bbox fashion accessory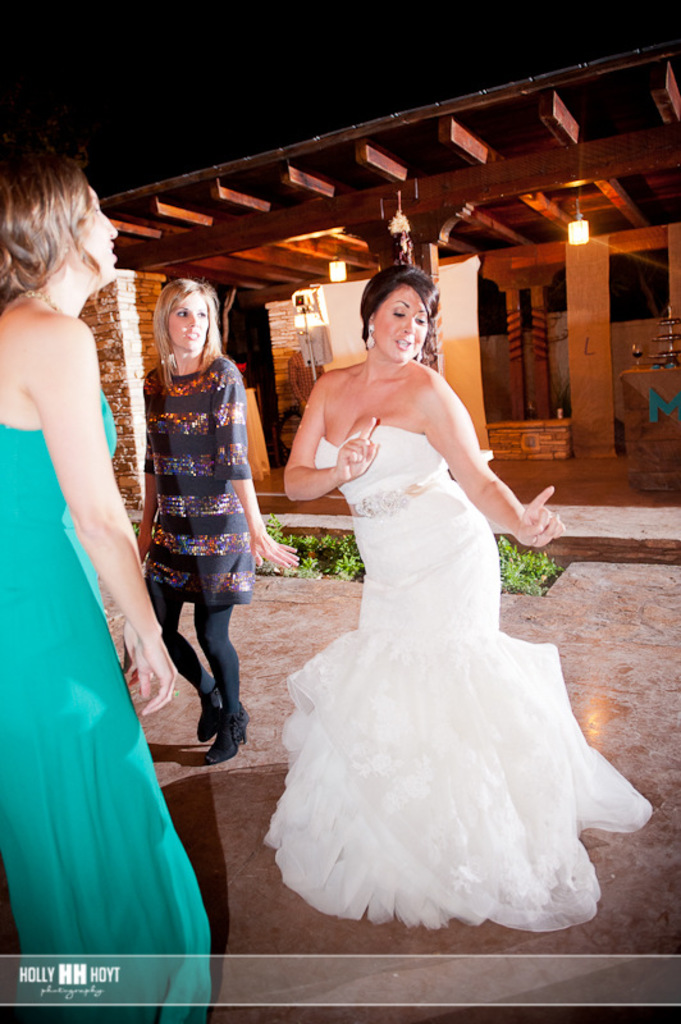
(411,349,422,361)
